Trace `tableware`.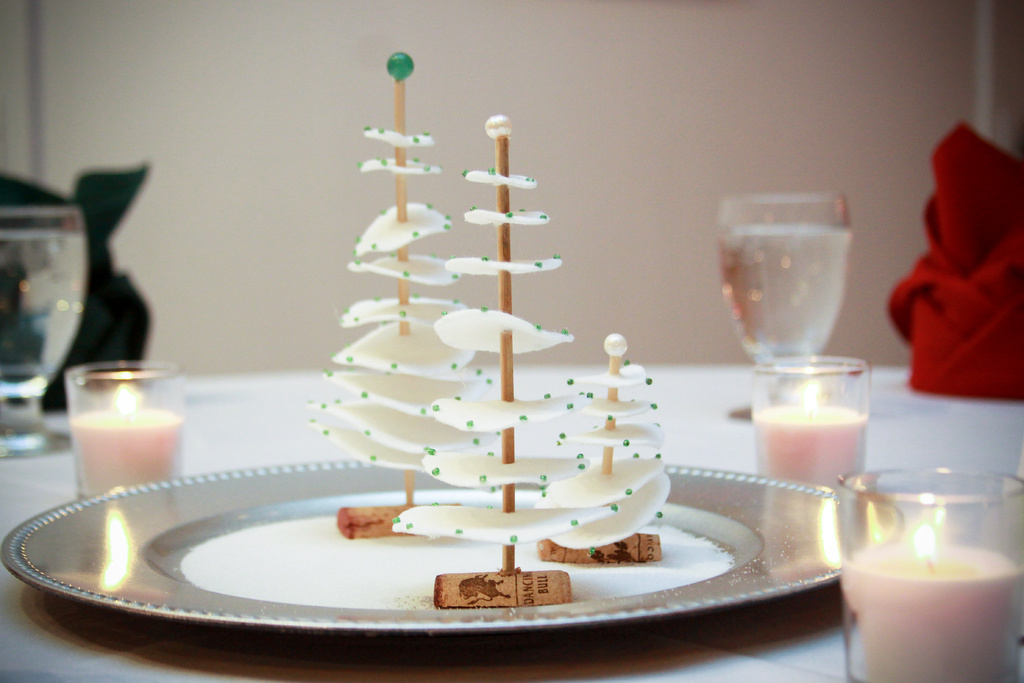
Traced to BBox(746, 347, 876, 536).
